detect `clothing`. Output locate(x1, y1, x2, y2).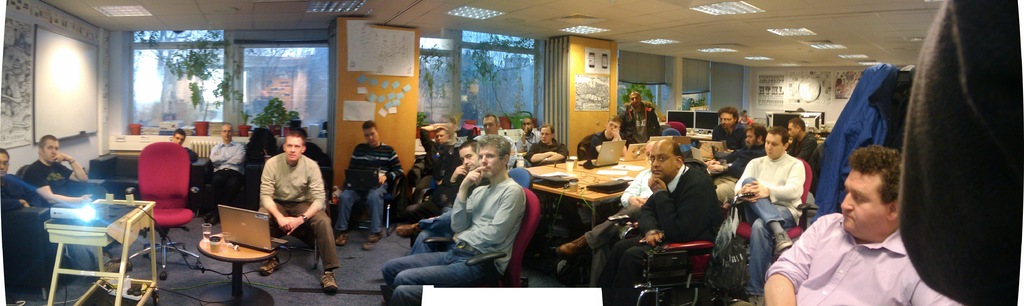
locate(0, 172, 40, 233).
